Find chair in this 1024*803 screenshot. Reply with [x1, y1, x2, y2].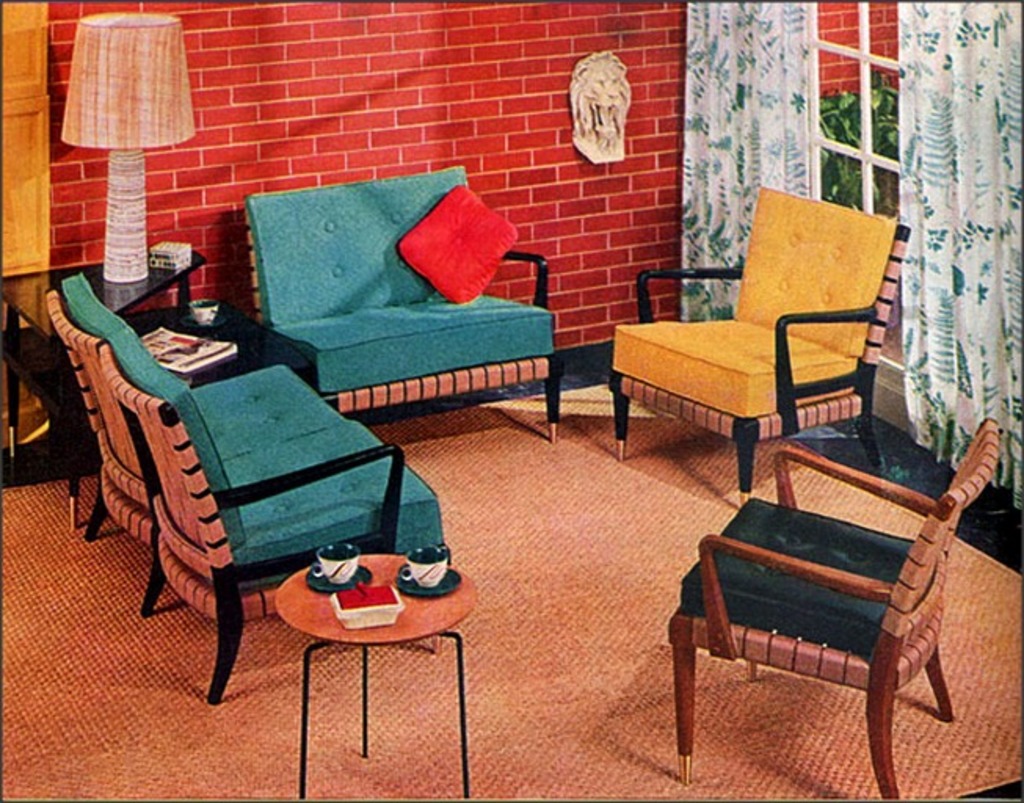
[97, 326, 452, 704].
